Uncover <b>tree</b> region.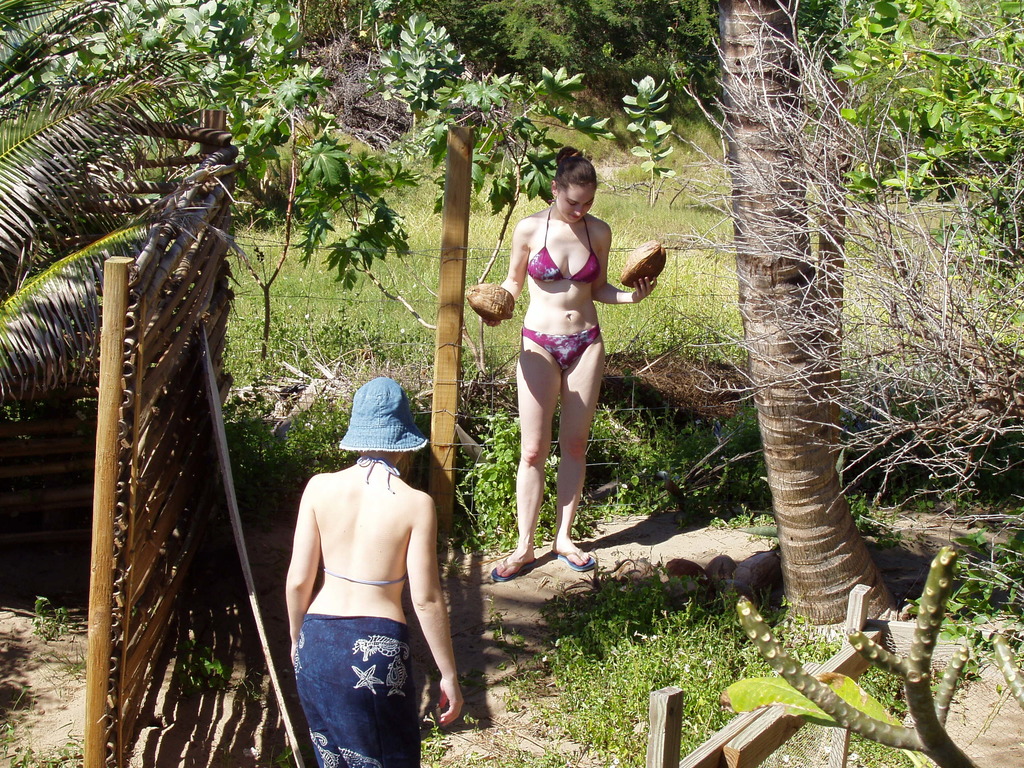
Uncovered: (left=695, top=0, right=911, bottom=630).
